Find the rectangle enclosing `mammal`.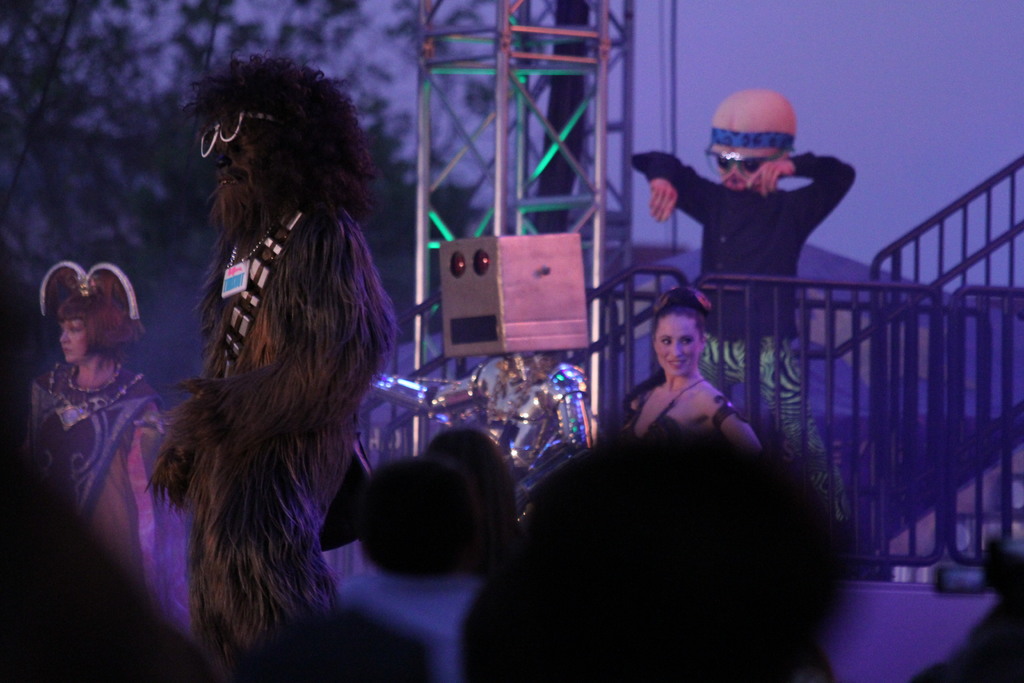
[19,259,182,654].
